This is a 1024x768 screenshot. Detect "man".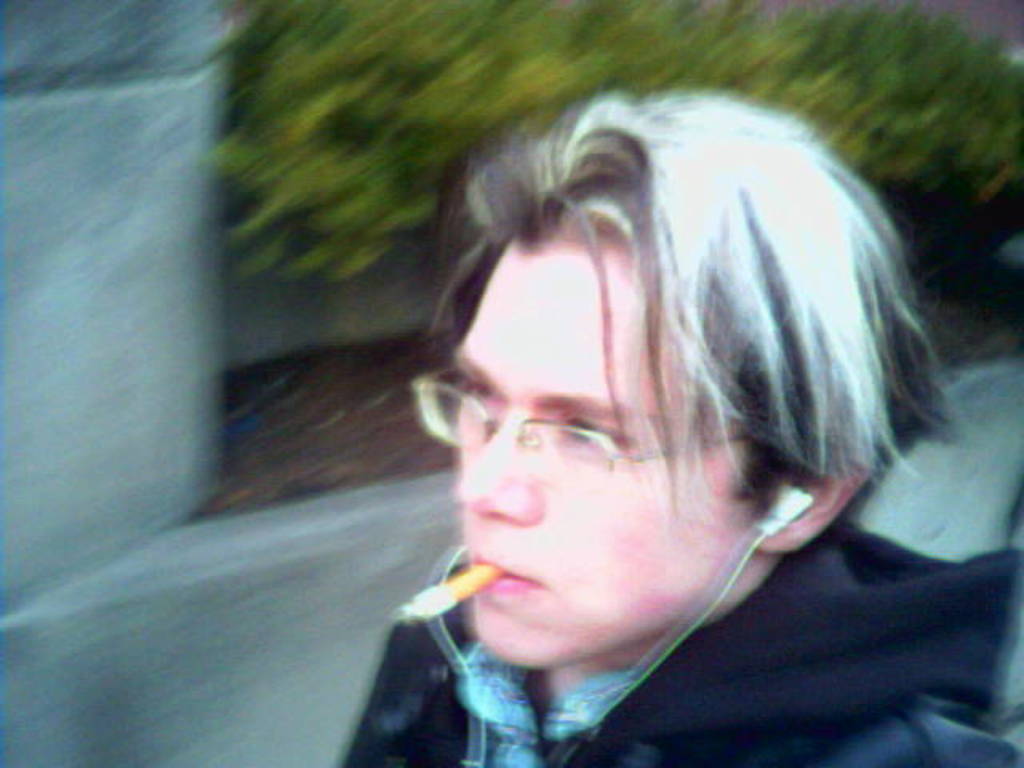
select_region(336, 88, 1021, 766).
